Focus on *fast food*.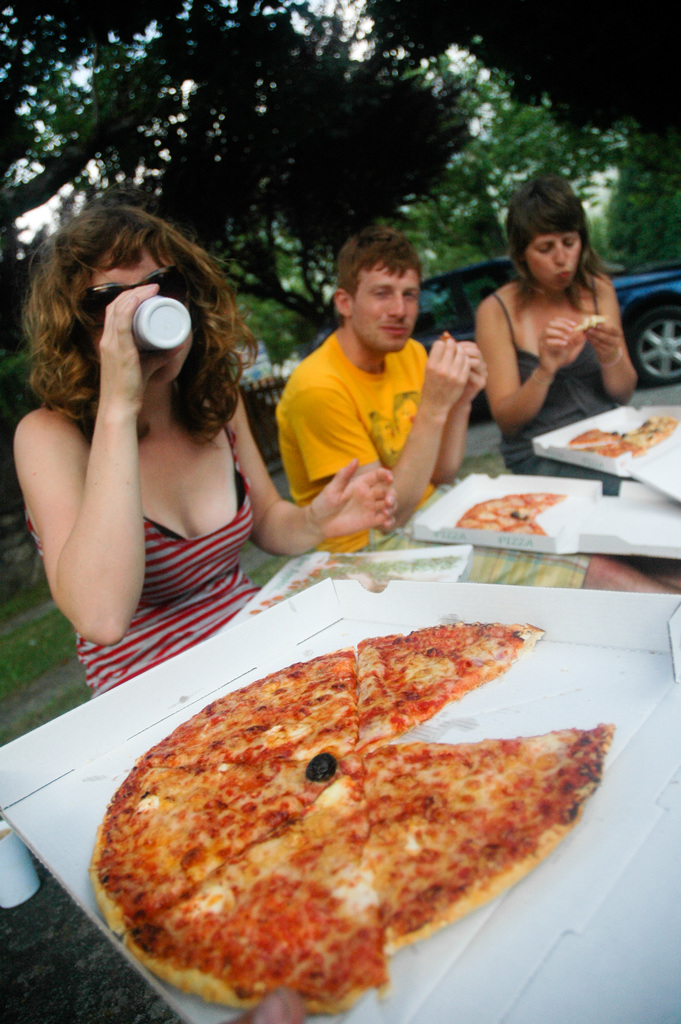
Focused at box(459, 493, 571, 536).
